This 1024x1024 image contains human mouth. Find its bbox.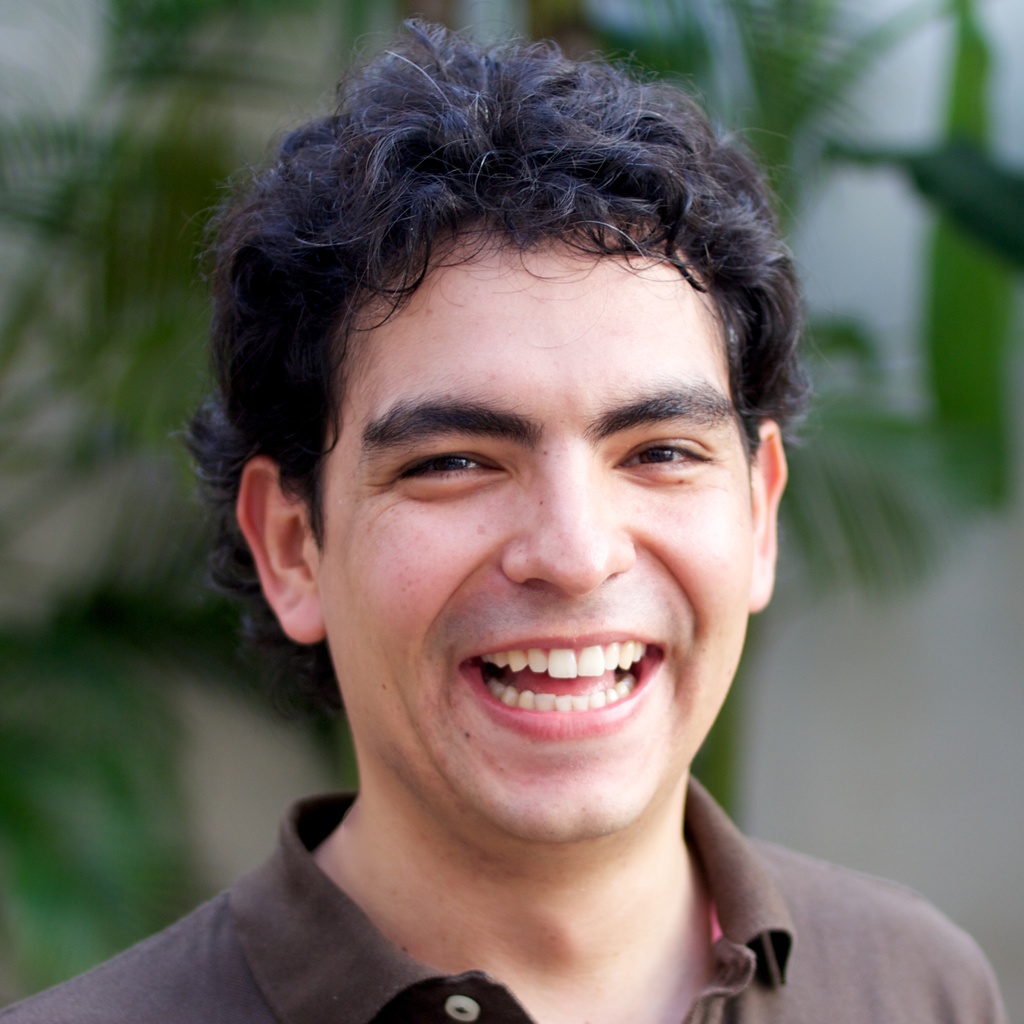
rect(455, 629, 669, 742).
